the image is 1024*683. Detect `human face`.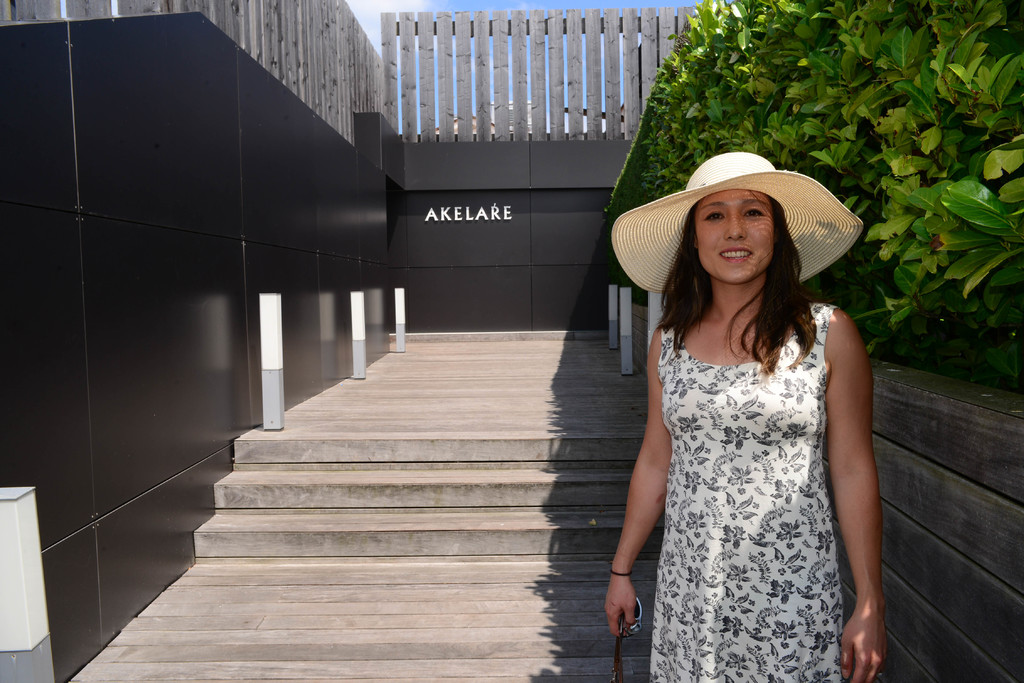
Detection: box(698, 188, 774, 282).
